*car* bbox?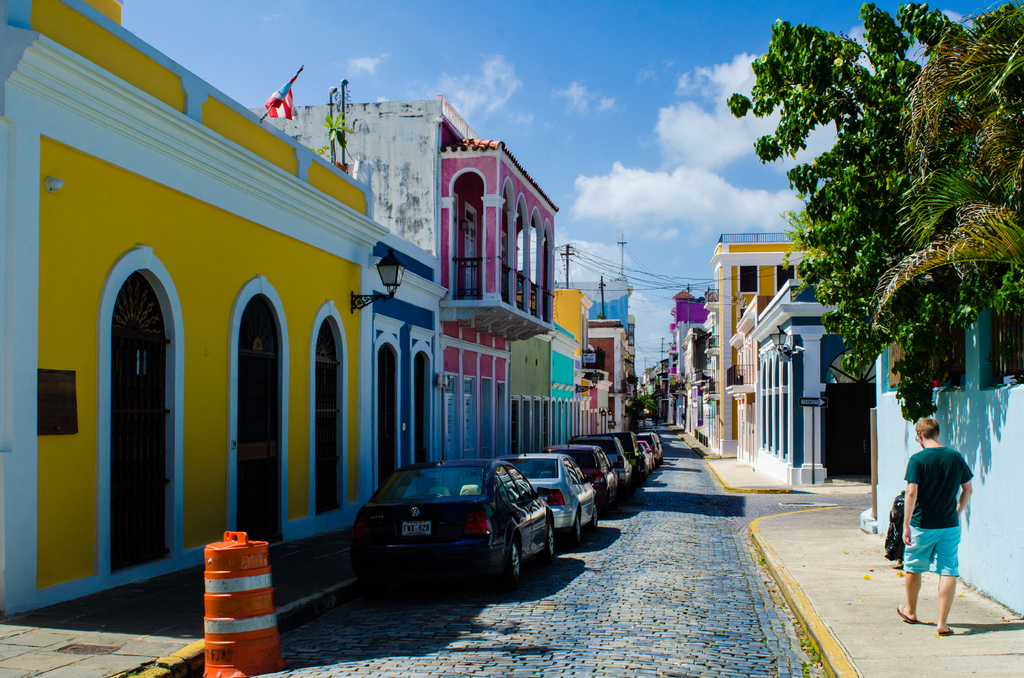
select_region(347, 457, 557, 584)
